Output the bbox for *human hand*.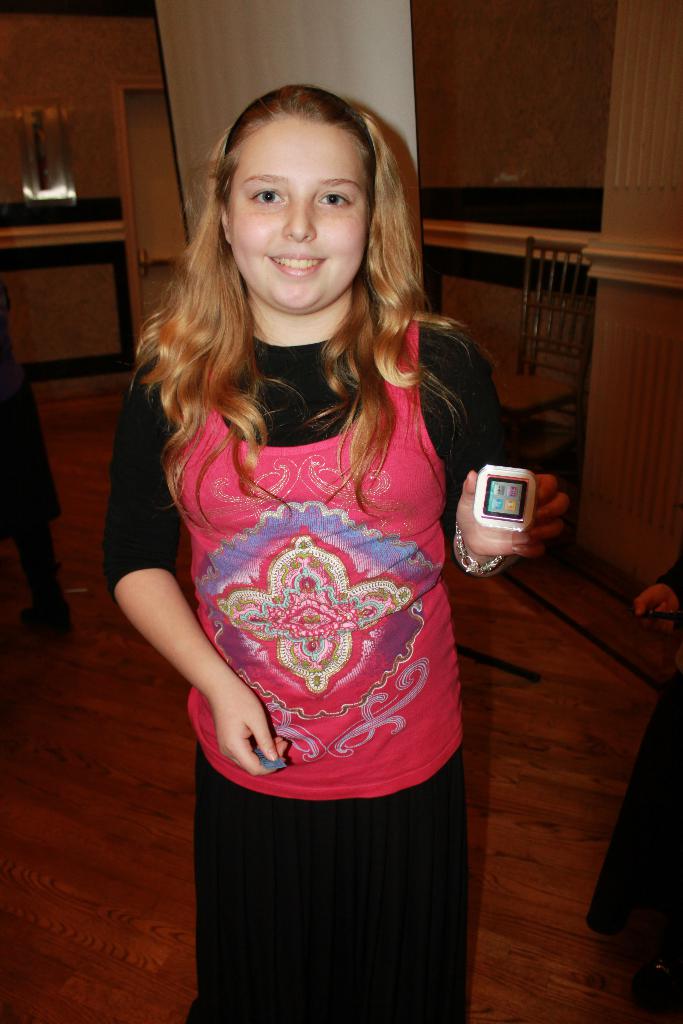
[208, 676, 292, 778].
